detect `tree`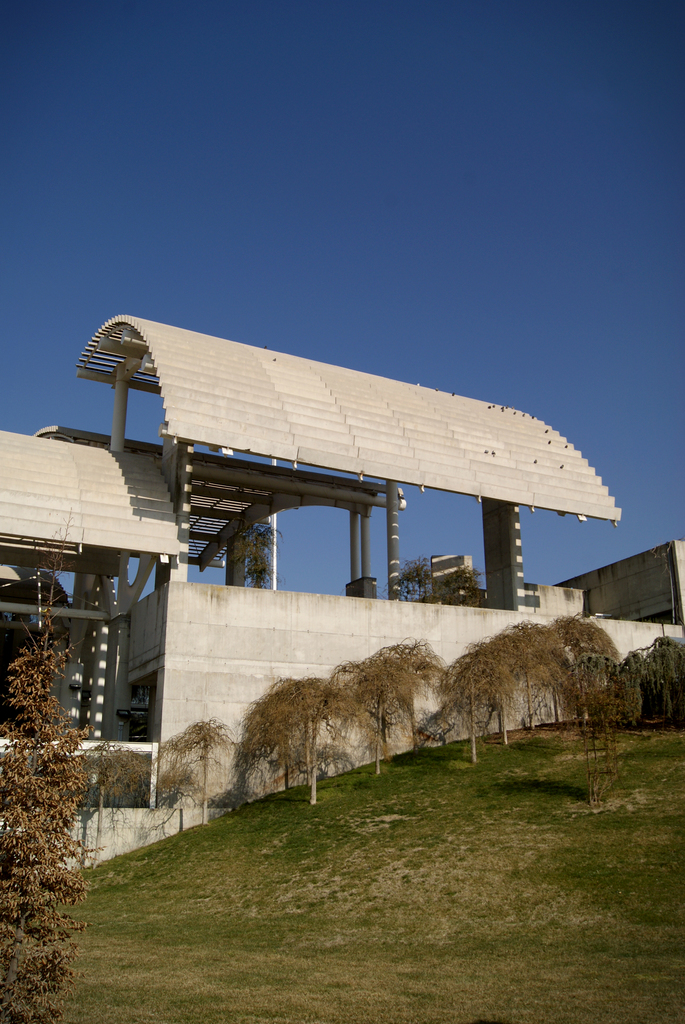
(233, 518, 296, 599)
